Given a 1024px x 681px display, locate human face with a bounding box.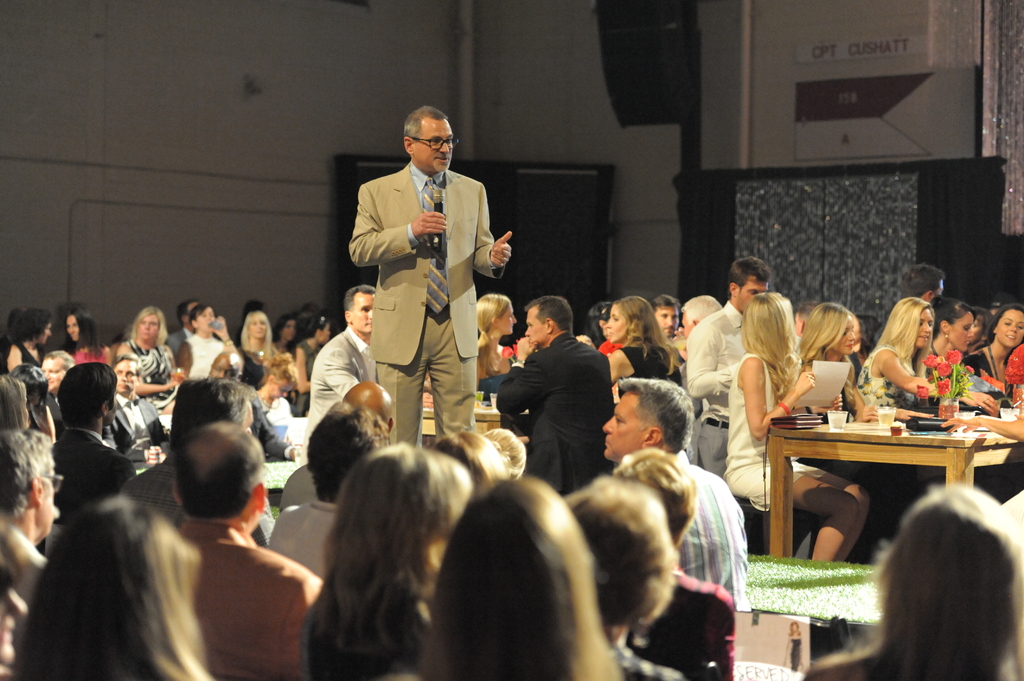
Located: [left=607, top=305, right=631, bottom=347].
